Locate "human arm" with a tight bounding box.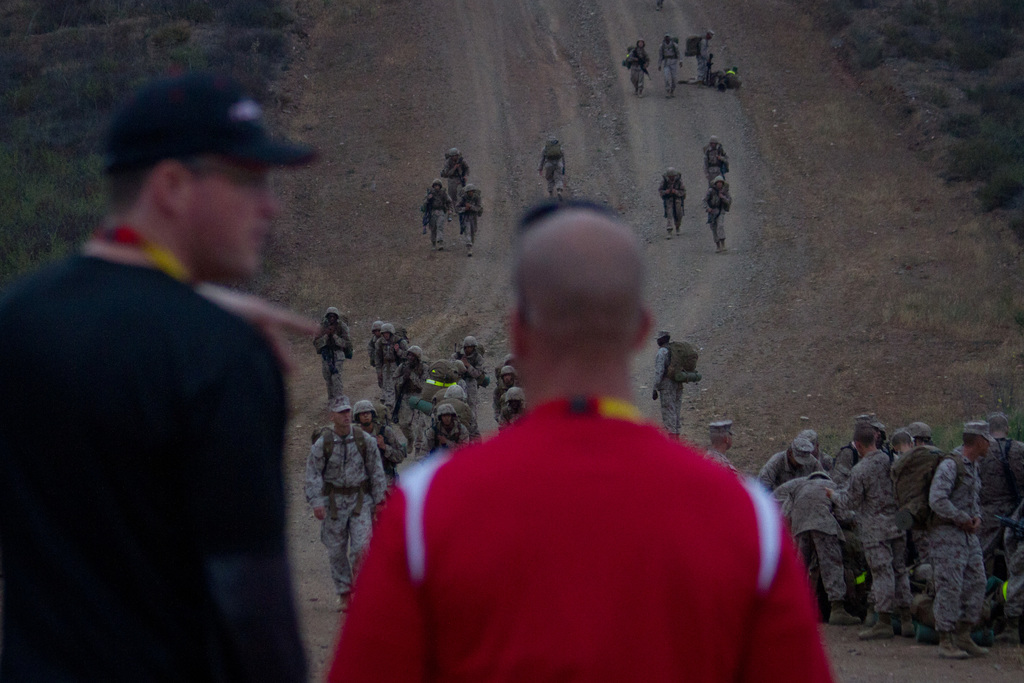
locate(440, 156, 456, 174).
